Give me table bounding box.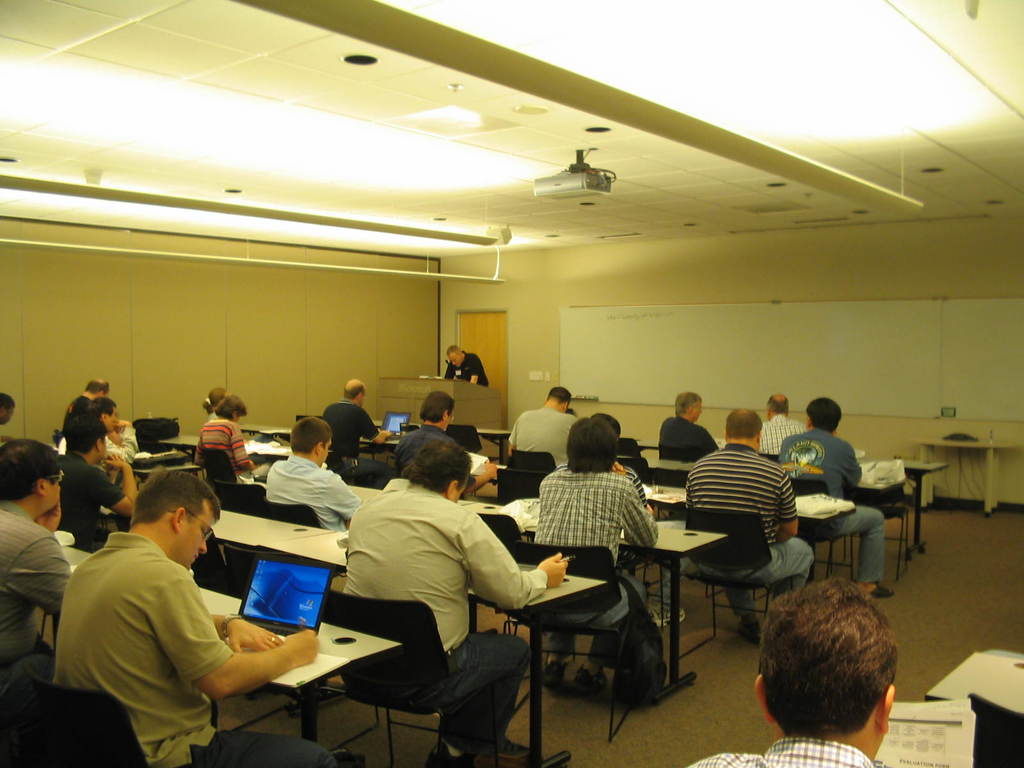
rect(177, 426, 862, 609).
